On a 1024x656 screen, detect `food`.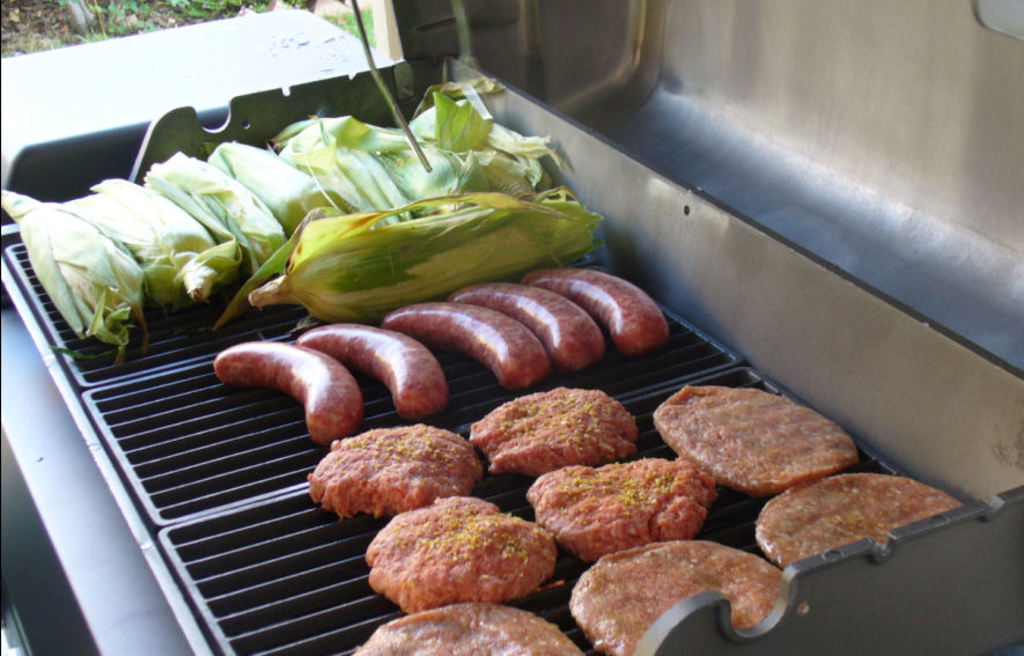
{"x1": 0, "y1": 187, "x2": 145, "y2": 354}.
